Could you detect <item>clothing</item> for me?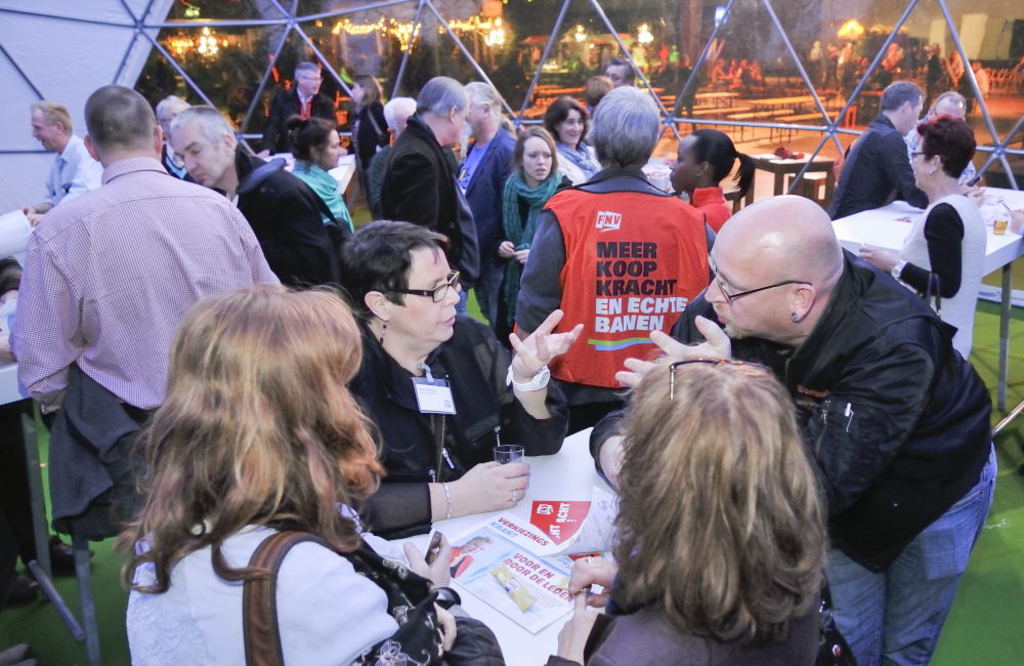
Detection result: [x1=116, y1=518, x2=582, y2=665].
